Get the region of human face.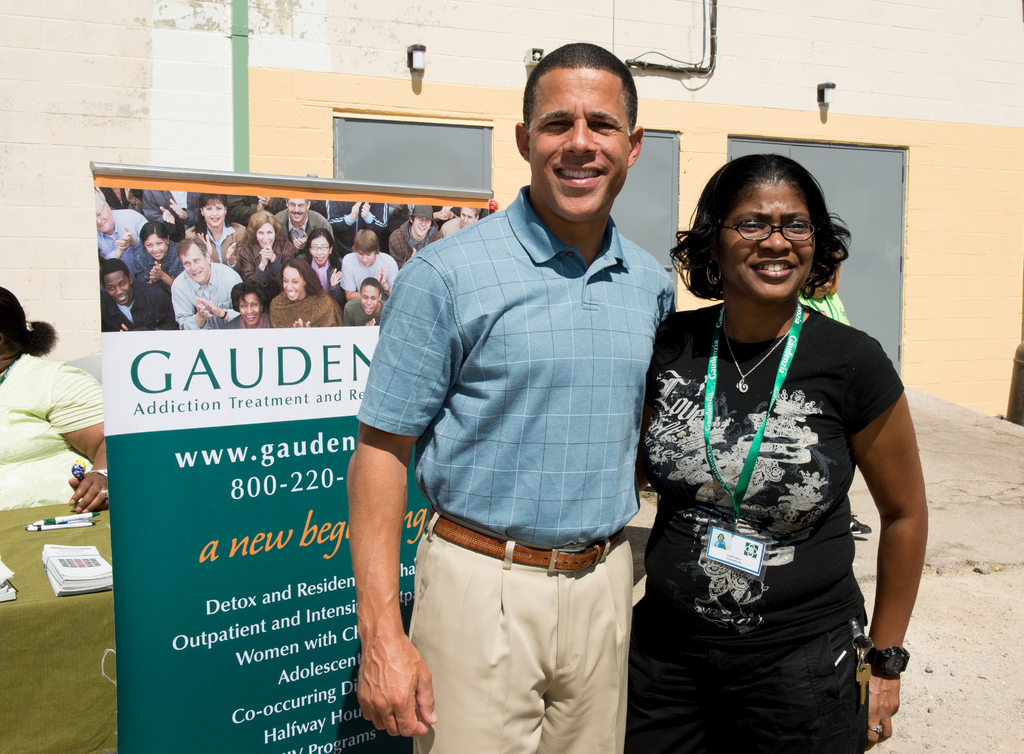
[x1=103, y1=275, x2=129, y2=300].
